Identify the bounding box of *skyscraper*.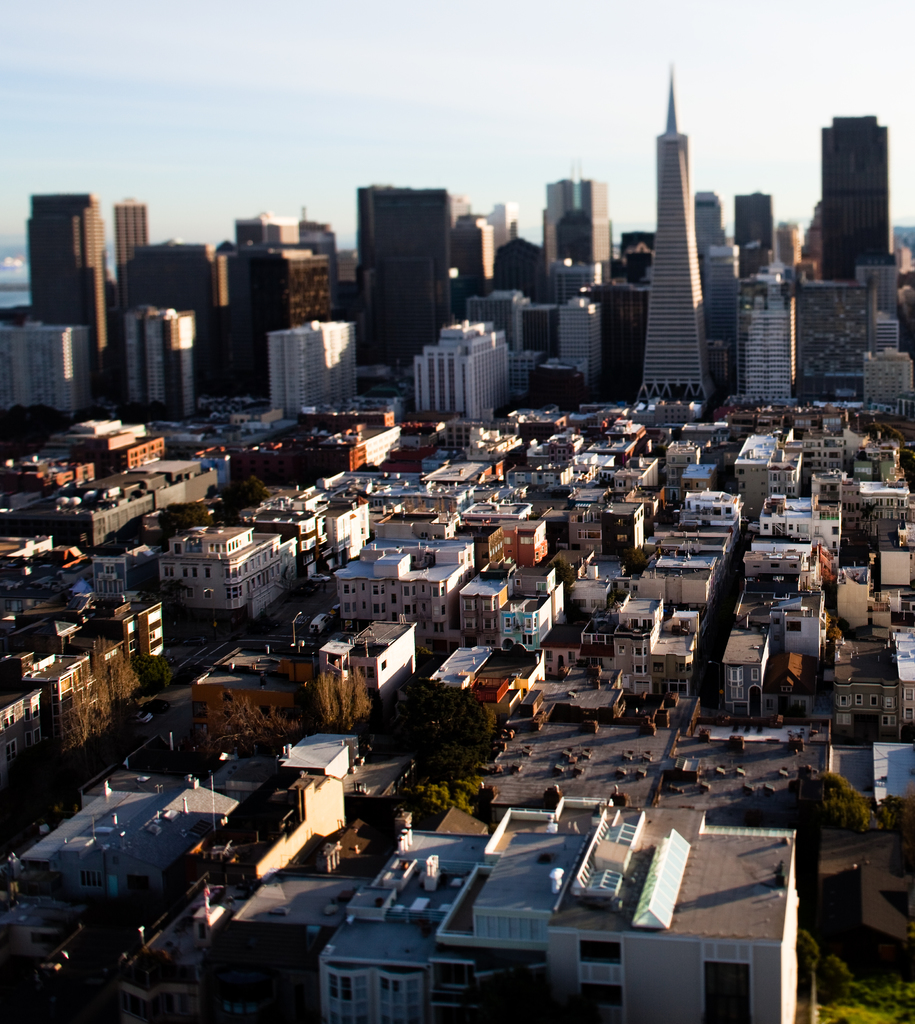
box(815, 108, 894, 275).
